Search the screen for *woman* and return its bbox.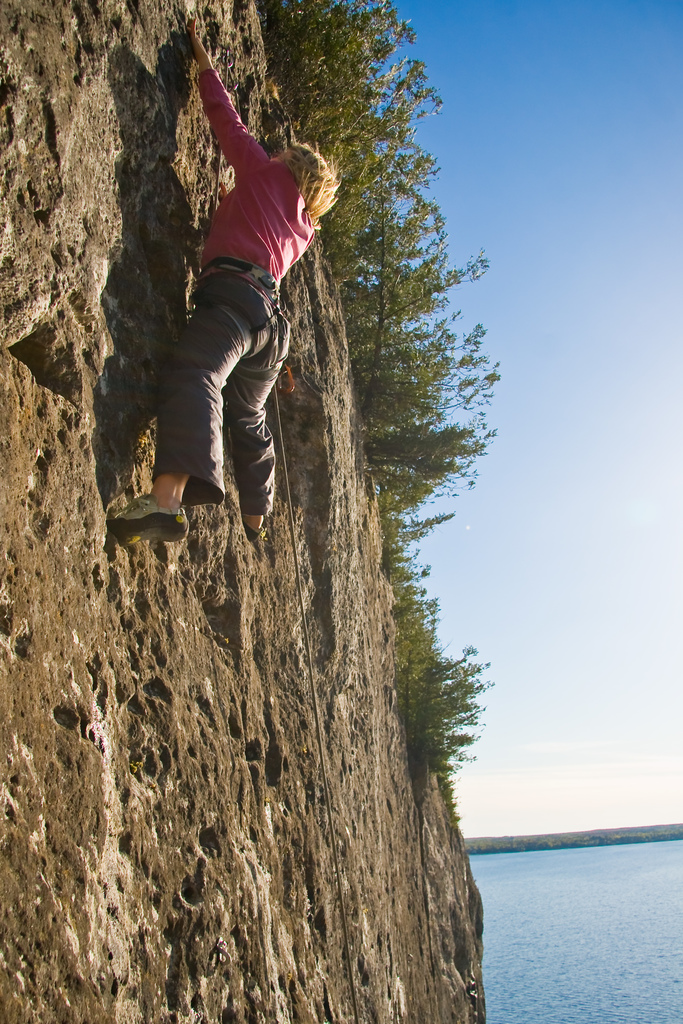
Found: crop(142, 58, 359, 575).
